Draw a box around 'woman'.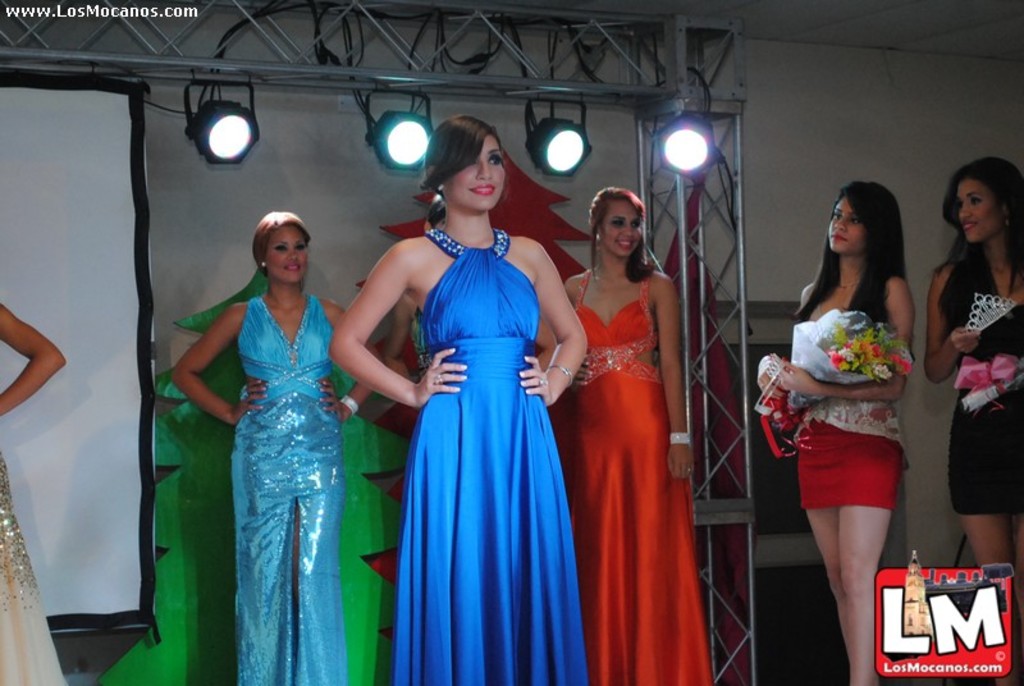
[x1=169, y1=210, x2=388, y2=685].
